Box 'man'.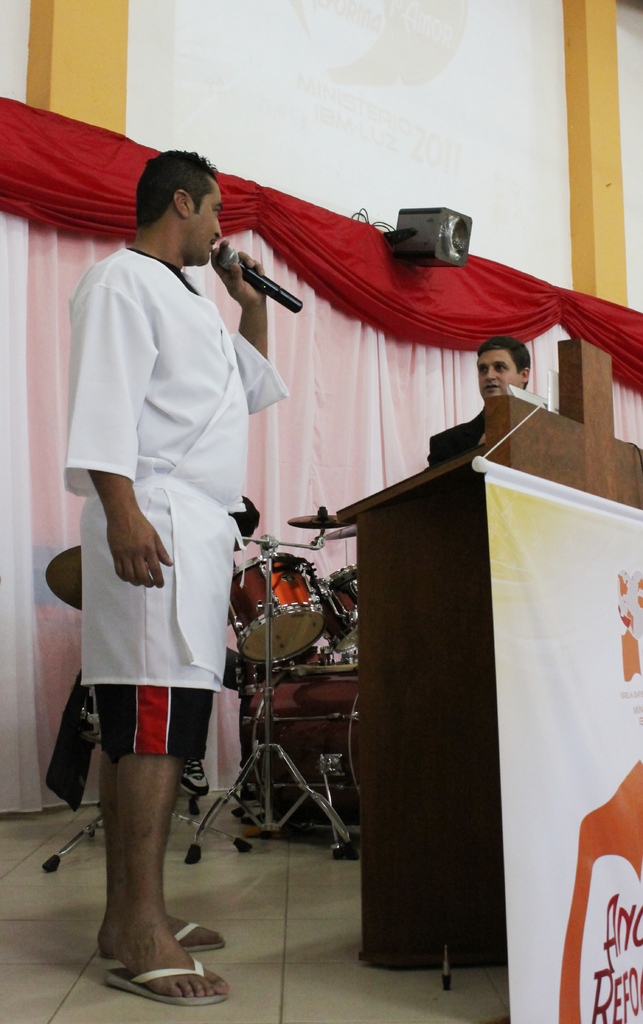
[56,147,281,1004].
